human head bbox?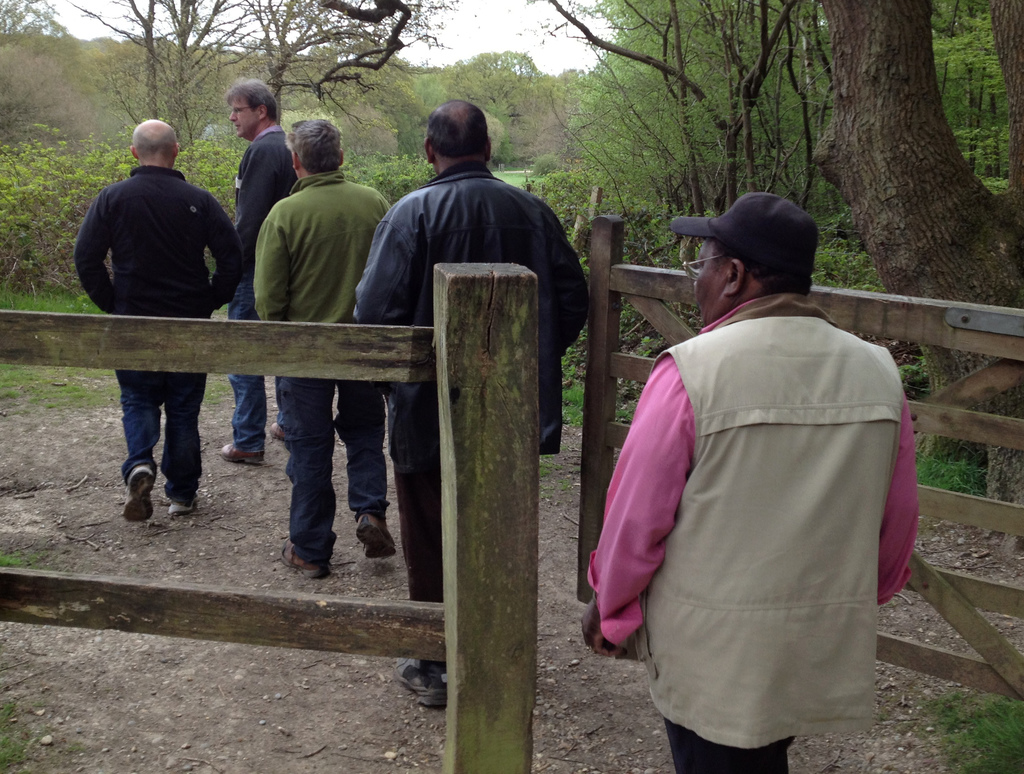
[left=124, top=116, right=184, bottom=173]
